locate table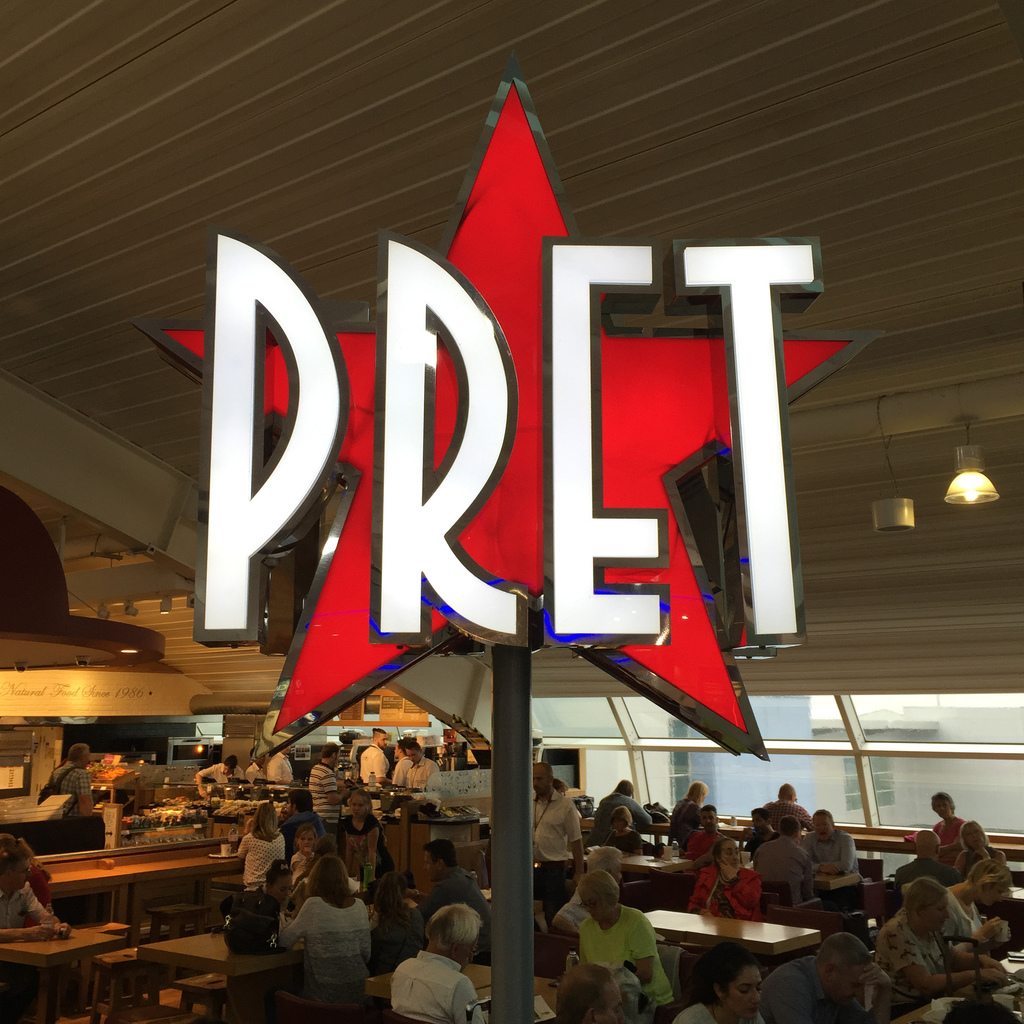
detection(990, 890, 1023, 921)
